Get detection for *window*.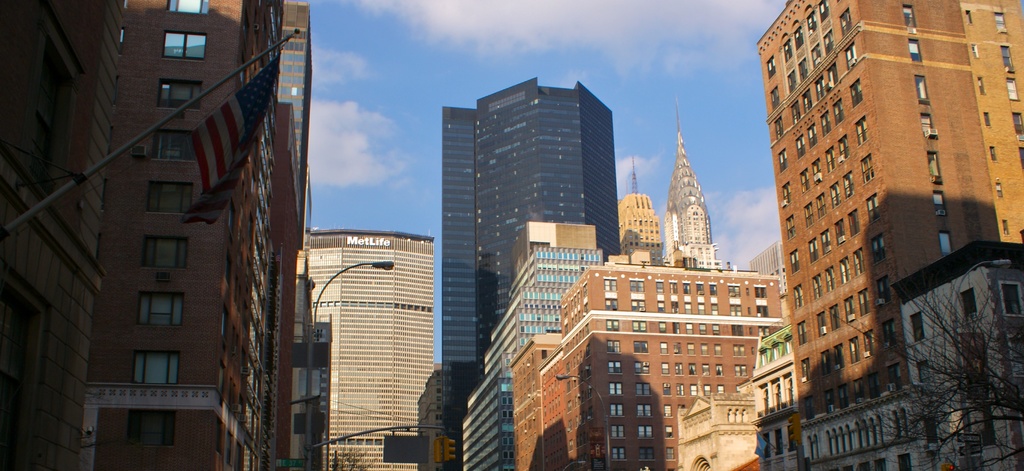
Detection: {"x1": 662, "y1": 341, "x2": 668, "y2": 354}.
